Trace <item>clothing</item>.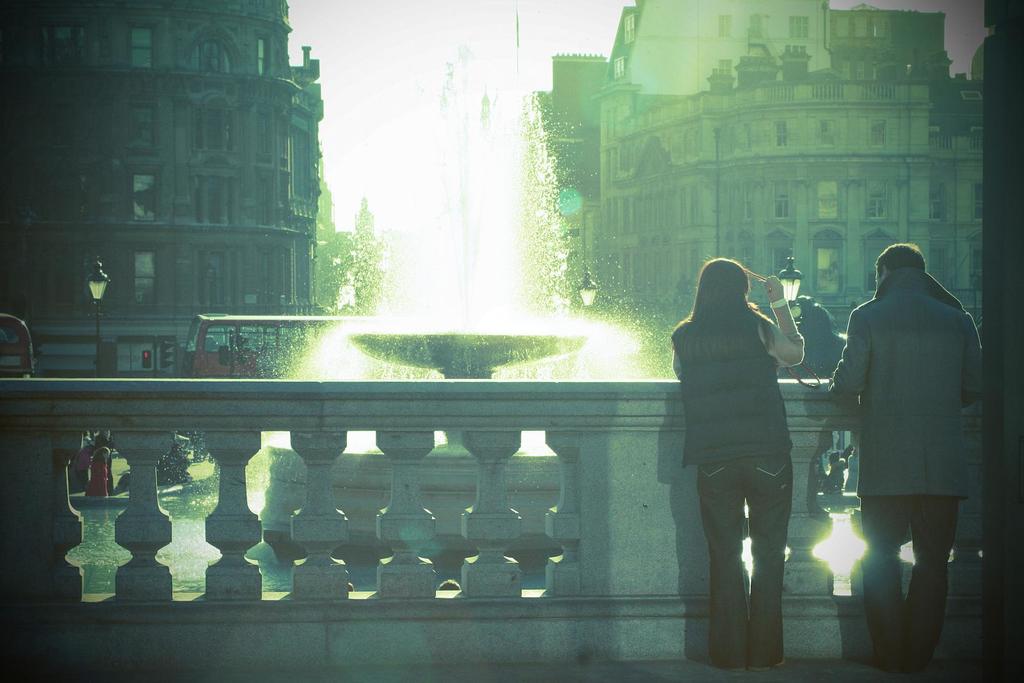
Traced to 669:309:804:668.
